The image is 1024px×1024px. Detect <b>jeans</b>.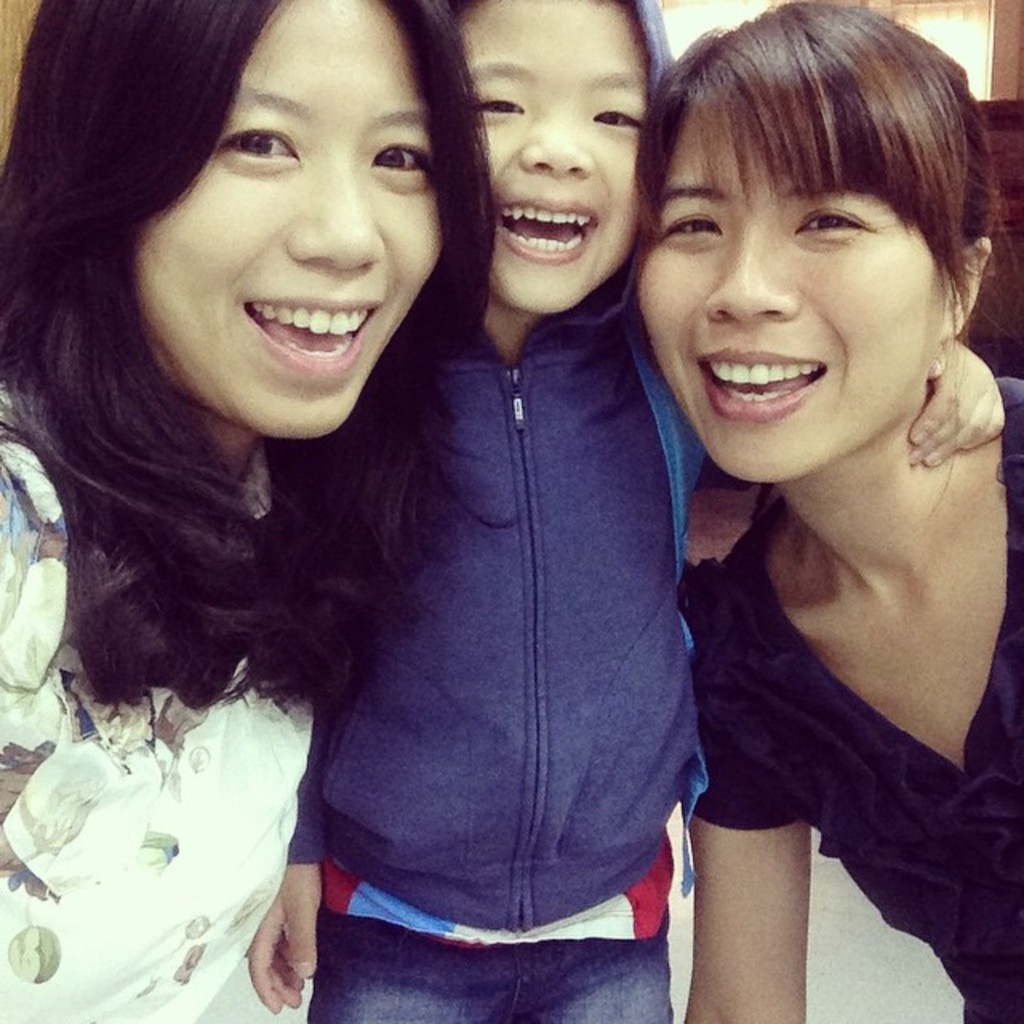
Detection: <box>302,899,670,1022</box>.
